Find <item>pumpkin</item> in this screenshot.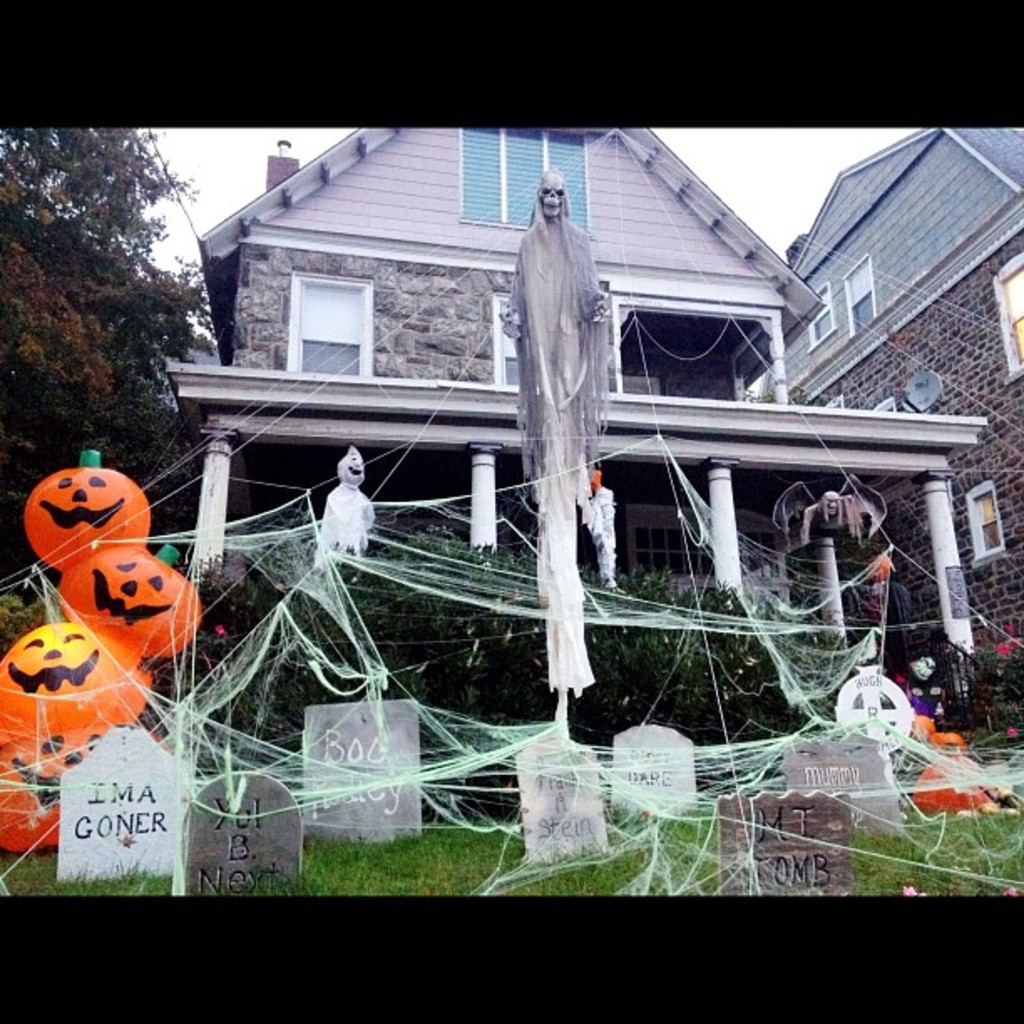
The bounding box for <item>pumpkin</item> is [22, 447, 159, 574].
